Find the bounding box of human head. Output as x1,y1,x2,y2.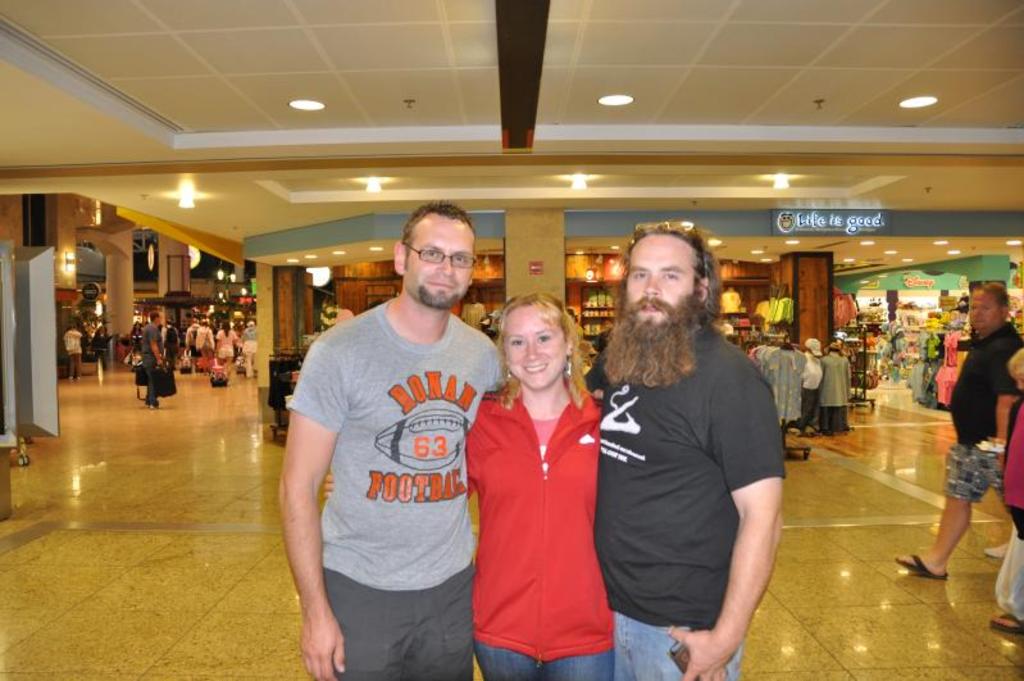
395,204,483,296.
